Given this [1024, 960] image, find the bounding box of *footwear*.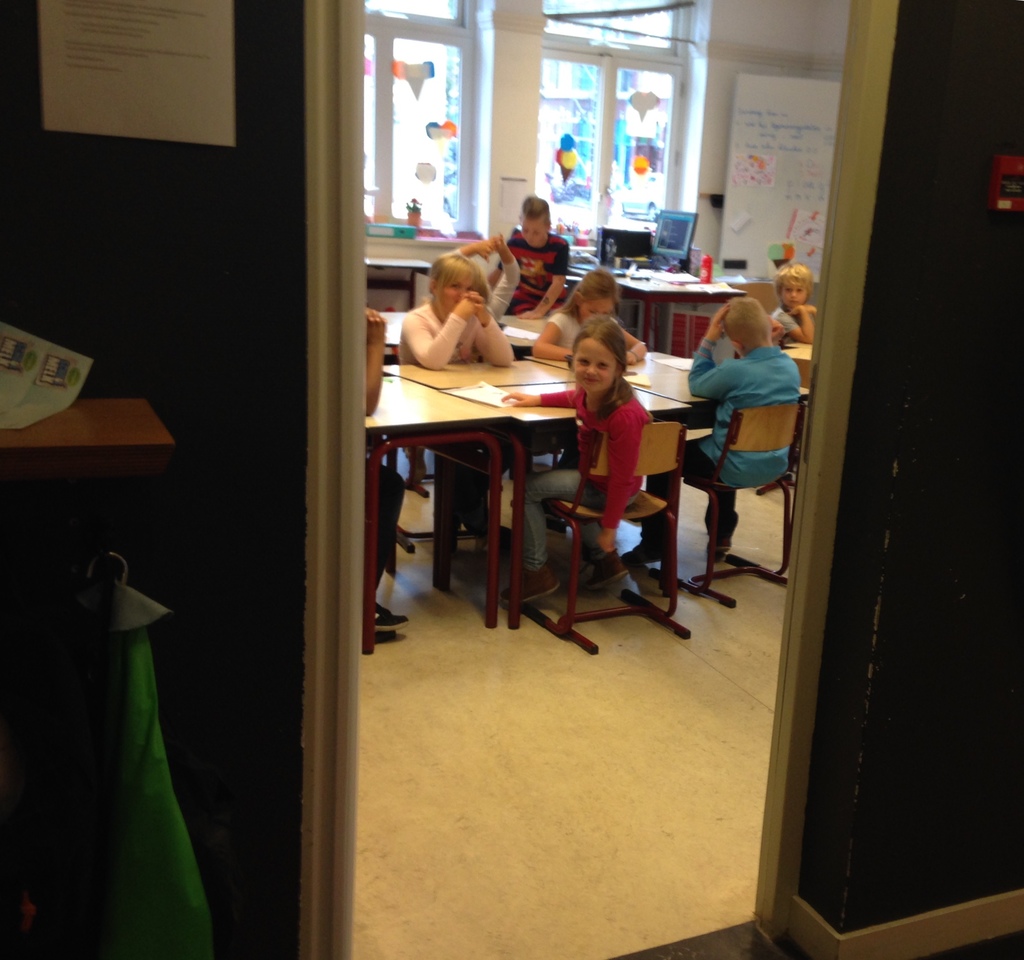
select_region(703, 534, 730, 558).
